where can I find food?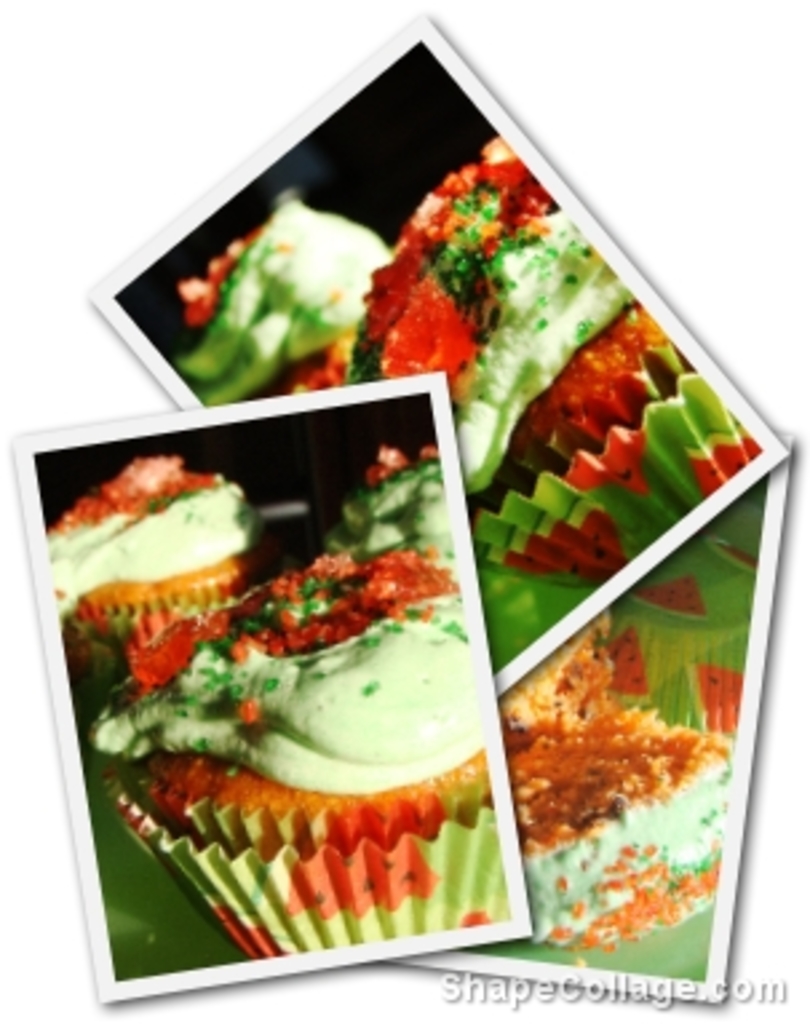
You can find it at box(174, 142, 674, 505).
